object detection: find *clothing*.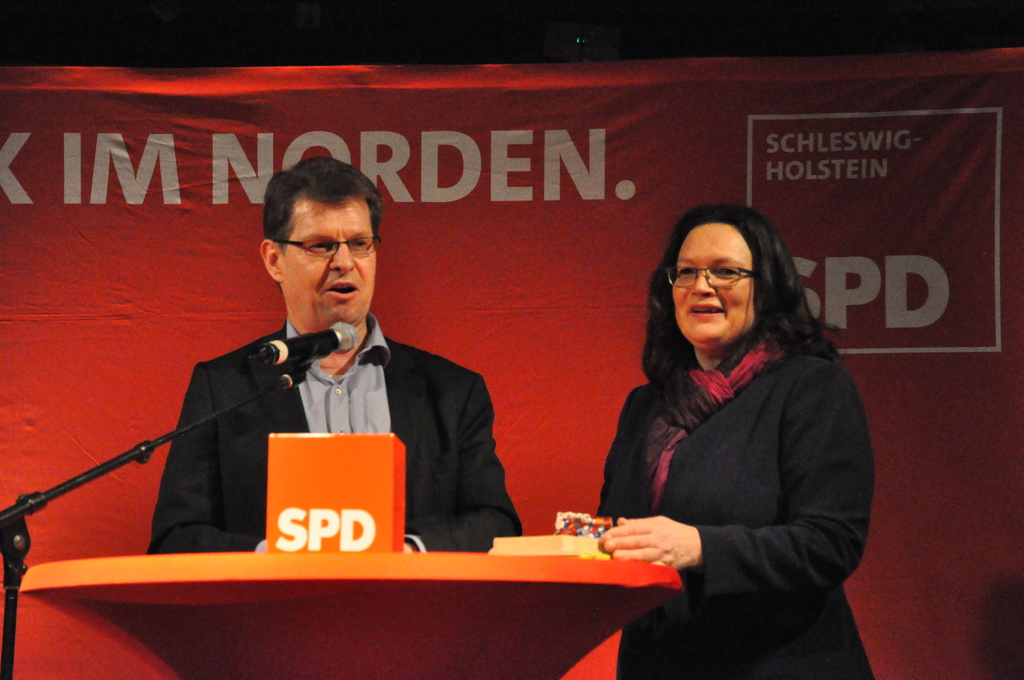
<region>143, 320, 524, 555</region>.
